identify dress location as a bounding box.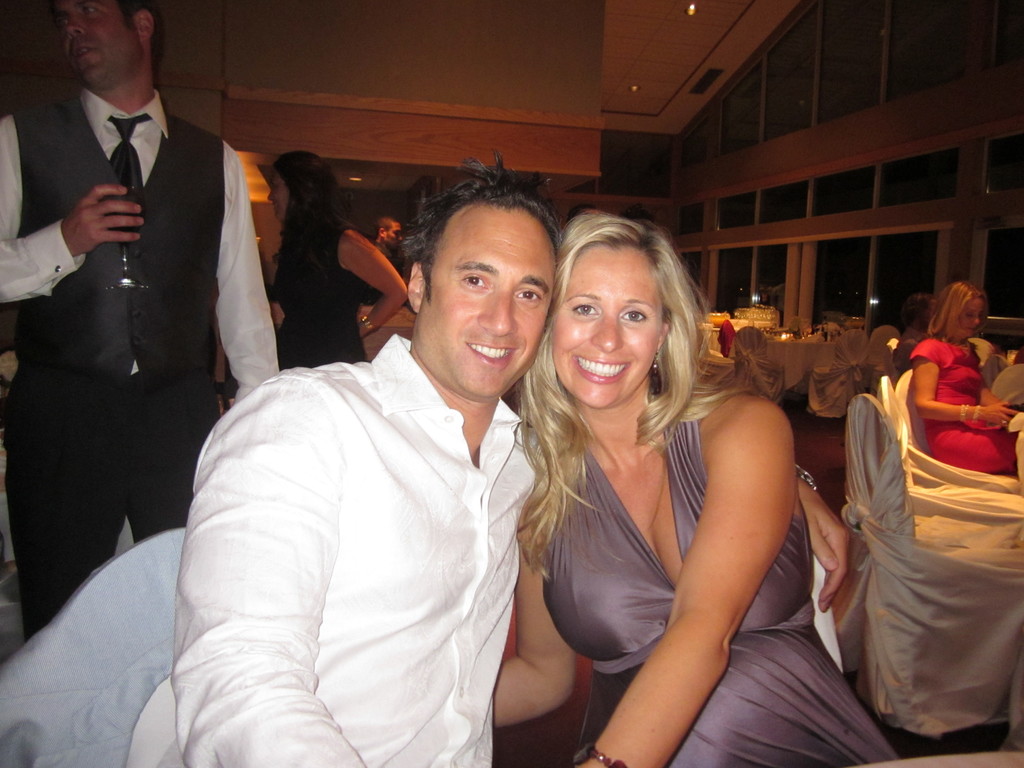
909 336 1016 472.
